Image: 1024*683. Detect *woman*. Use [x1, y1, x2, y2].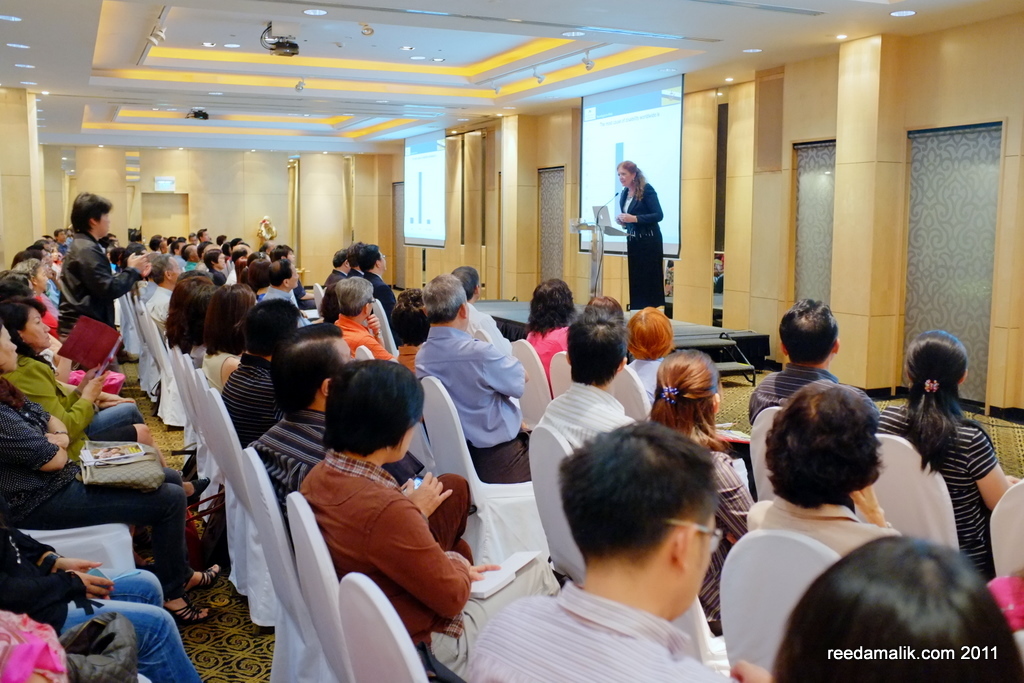
[651, 349, 757, 635].
